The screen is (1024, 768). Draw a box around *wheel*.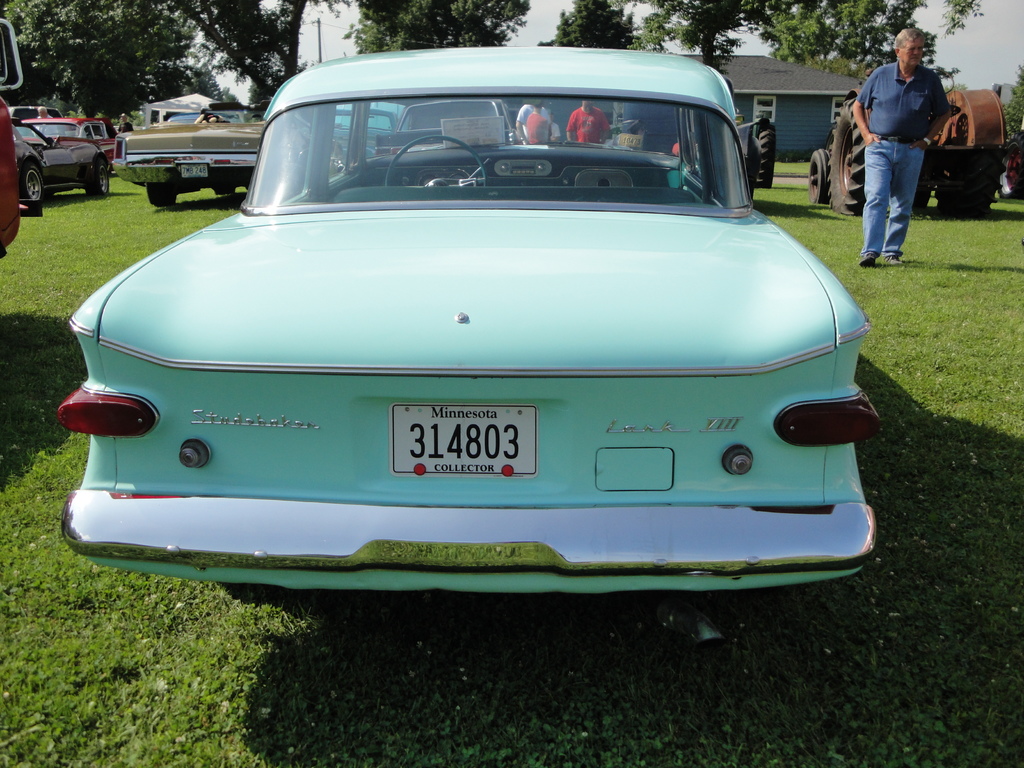
Rect(809, 147, 829, 206).
